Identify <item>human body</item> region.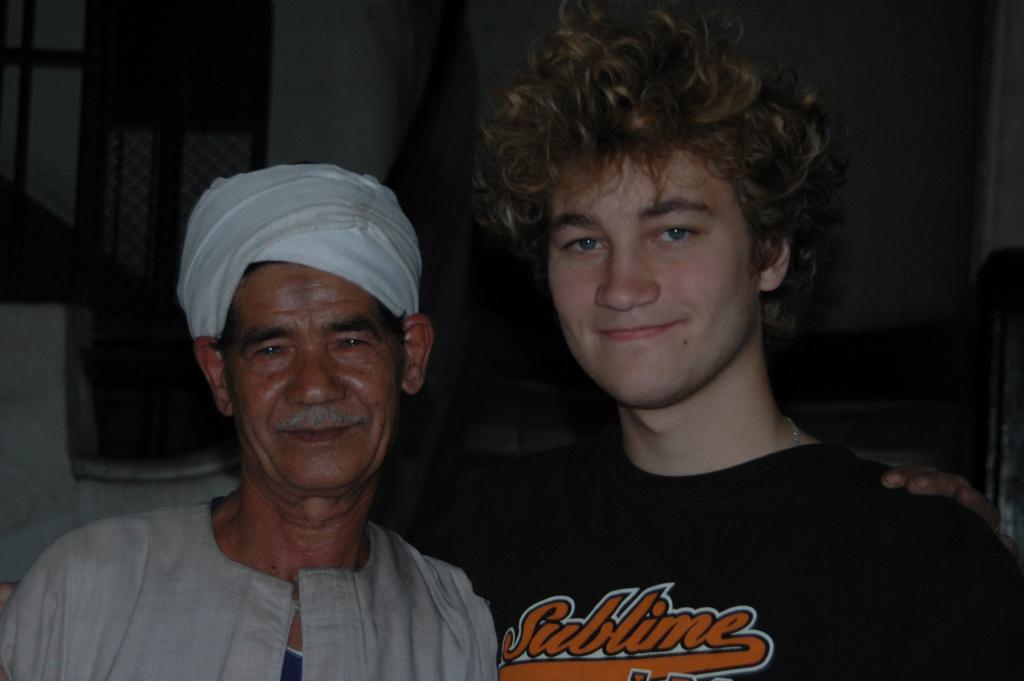
Region: x1=0, y1=484, x2=1006, y2=680.
